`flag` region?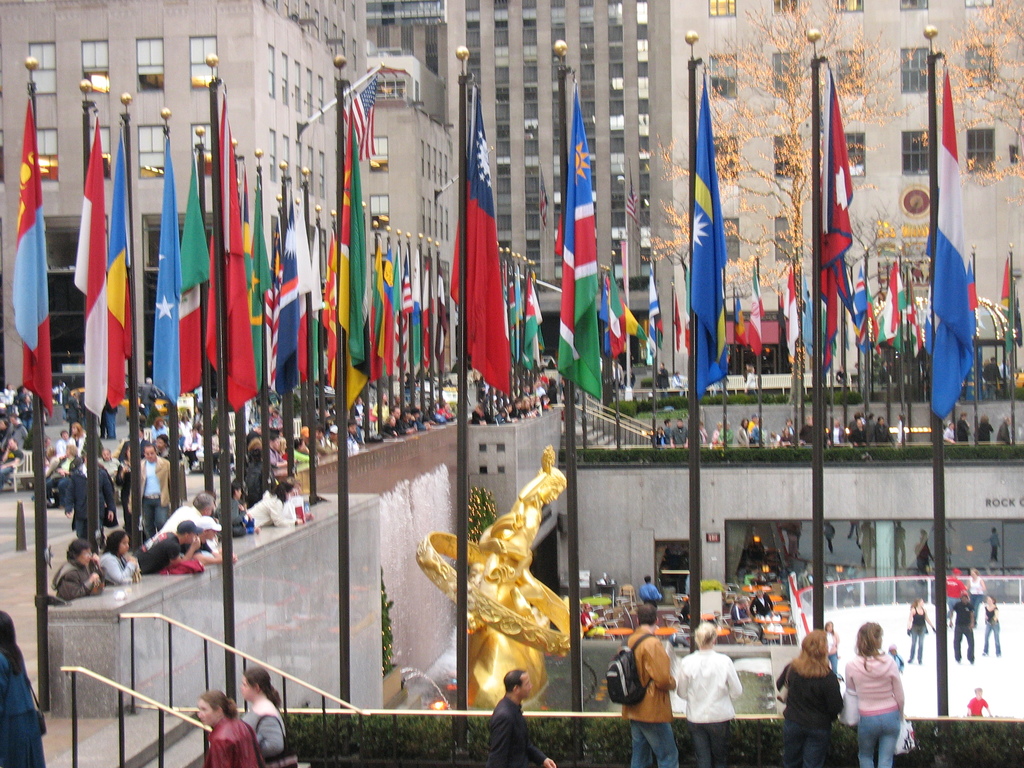
select_region(152, 130, 179, 408)
